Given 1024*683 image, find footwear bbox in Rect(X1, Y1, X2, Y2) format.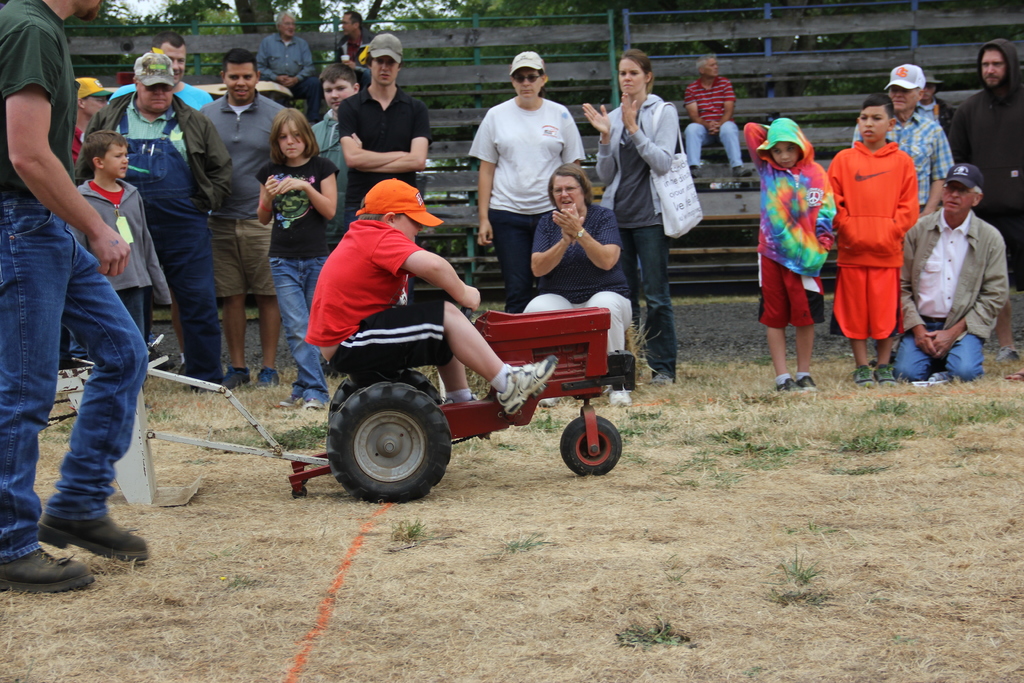
Rect(776, 376, 807, 395).
